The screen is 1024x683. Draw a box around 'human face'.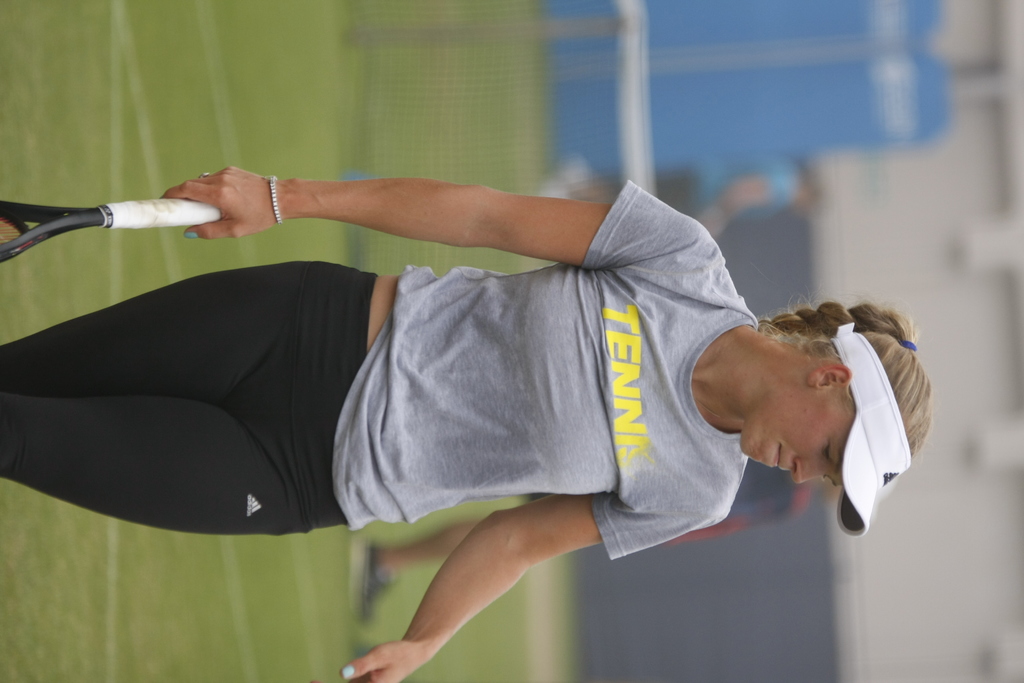
733, 389, 857, 488.
